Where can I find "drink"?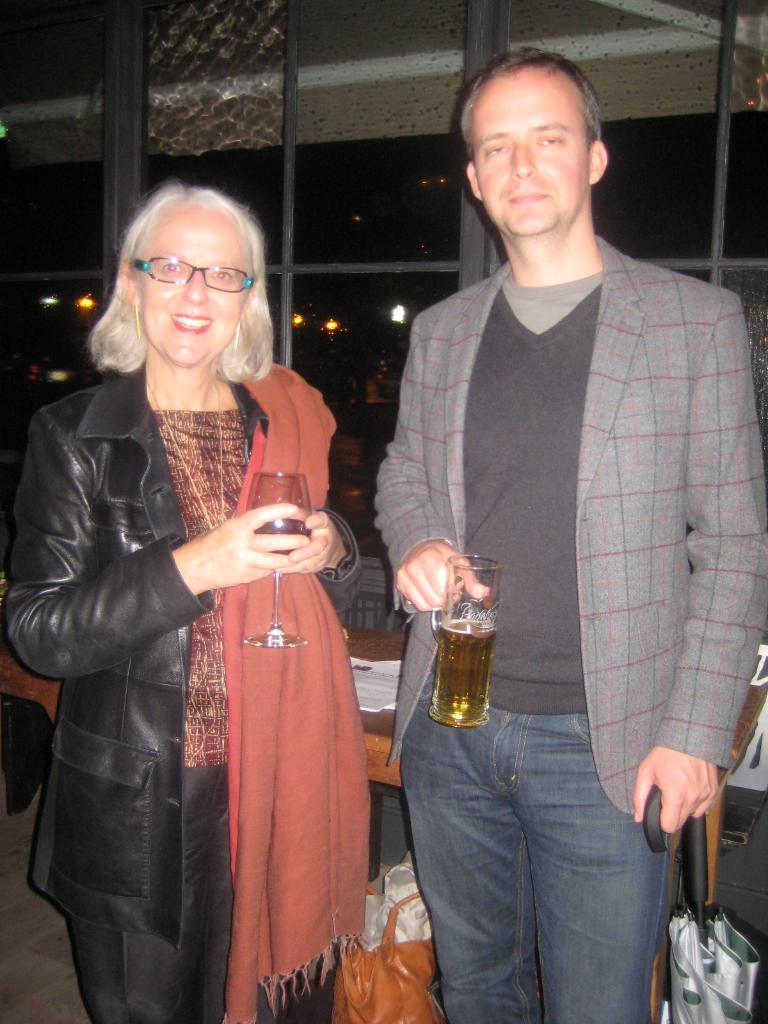
You can find it at Rect(432, 588, 513, 728).
